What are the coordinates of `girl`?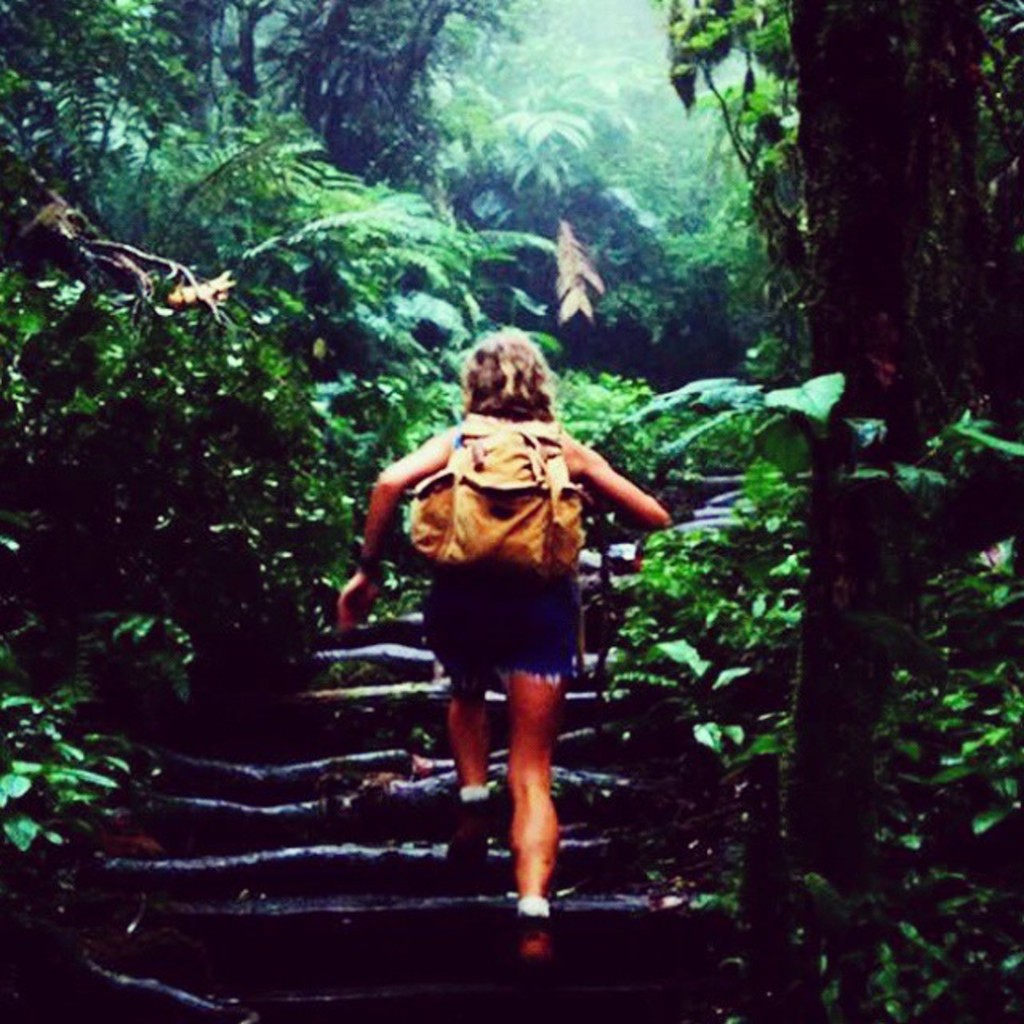
box(325, 333, 674, 944).
